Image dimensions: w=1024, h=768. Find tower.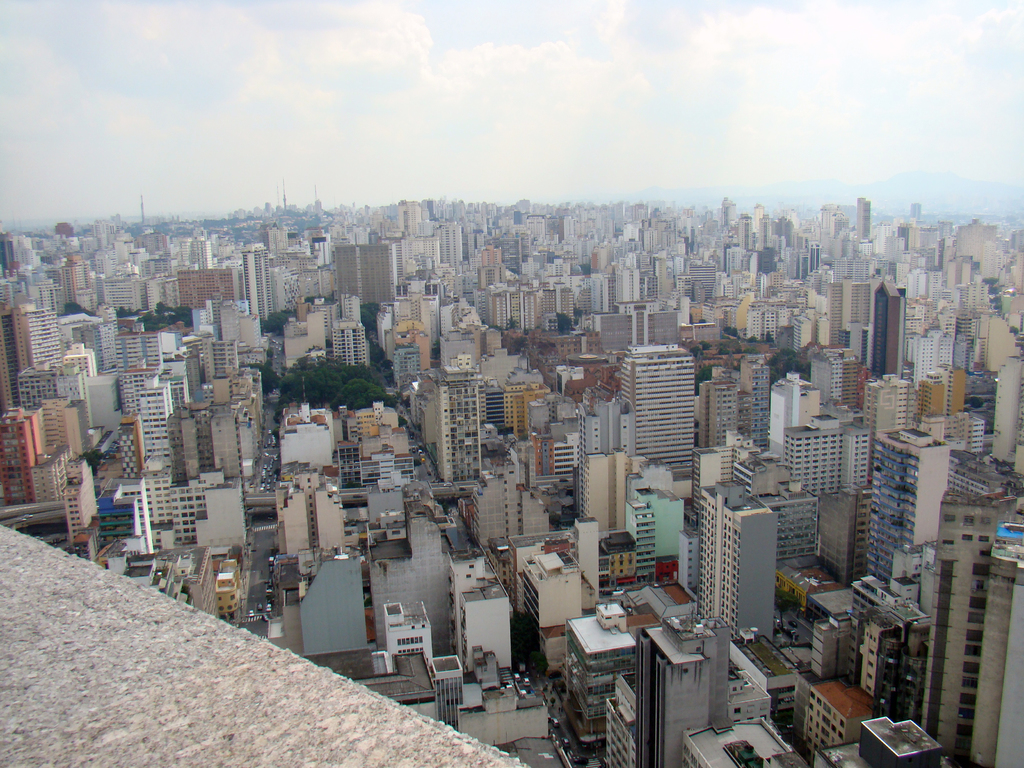
[856, 198, 875, 246].
